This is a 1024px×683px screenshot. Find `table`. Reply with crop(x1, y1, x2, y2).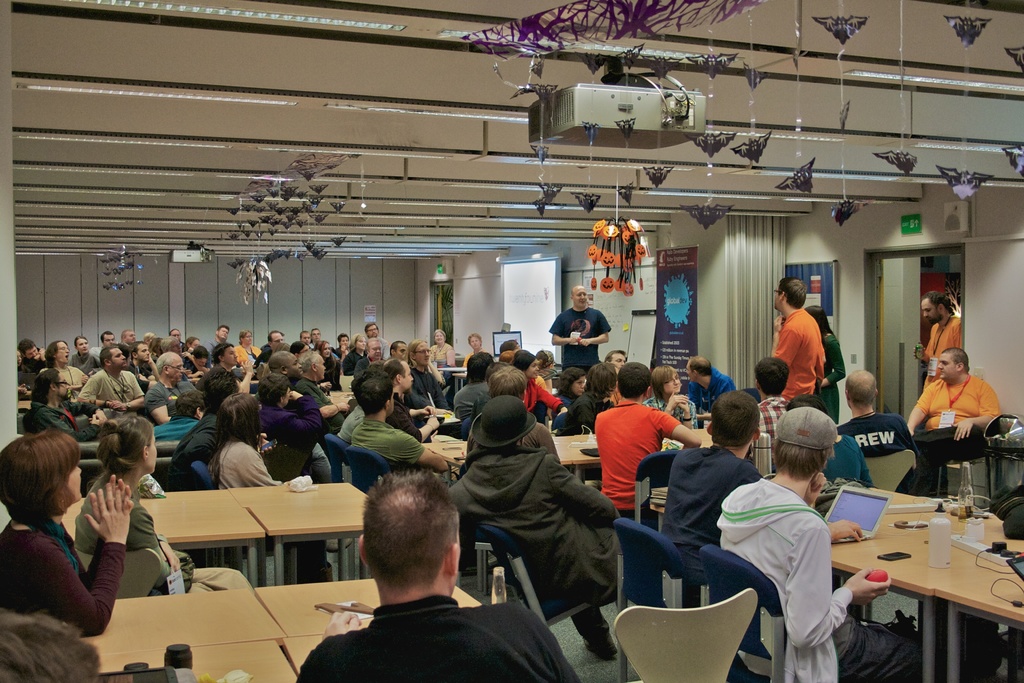
crop(828, 479, 1014, 681).
